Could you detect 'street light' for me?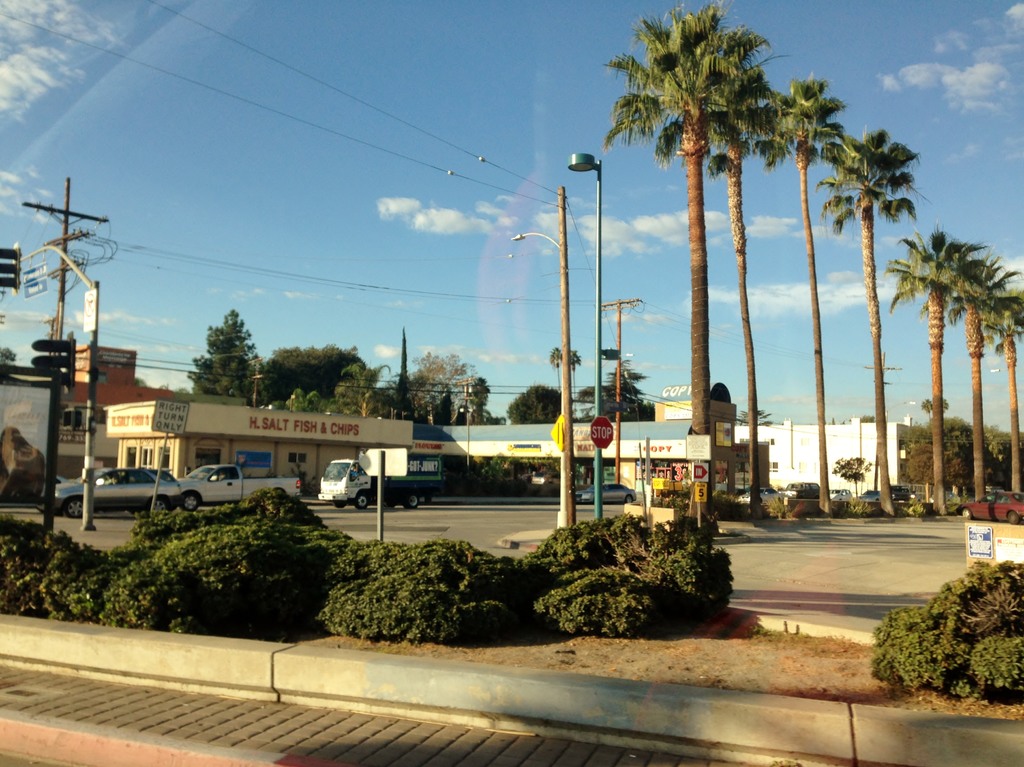
Detection result: <box>887,397,922,416</box>.
